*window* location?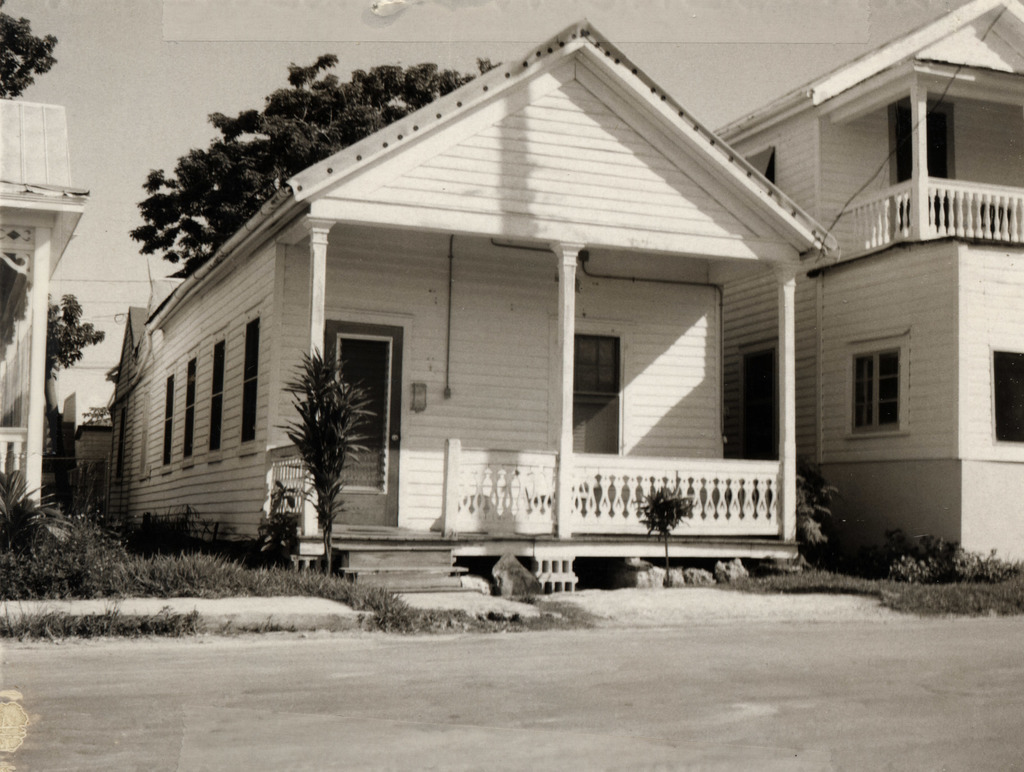
x1=211, y1=341, x2=225, y2=449
